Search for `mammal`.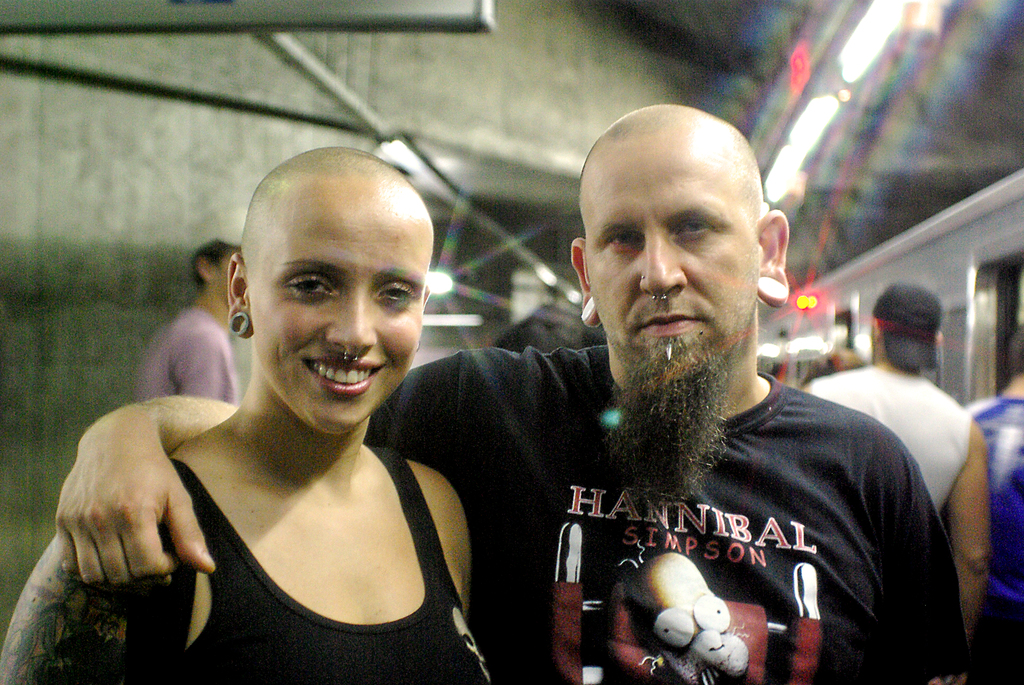
Found at 55, 96, 975, 684.
